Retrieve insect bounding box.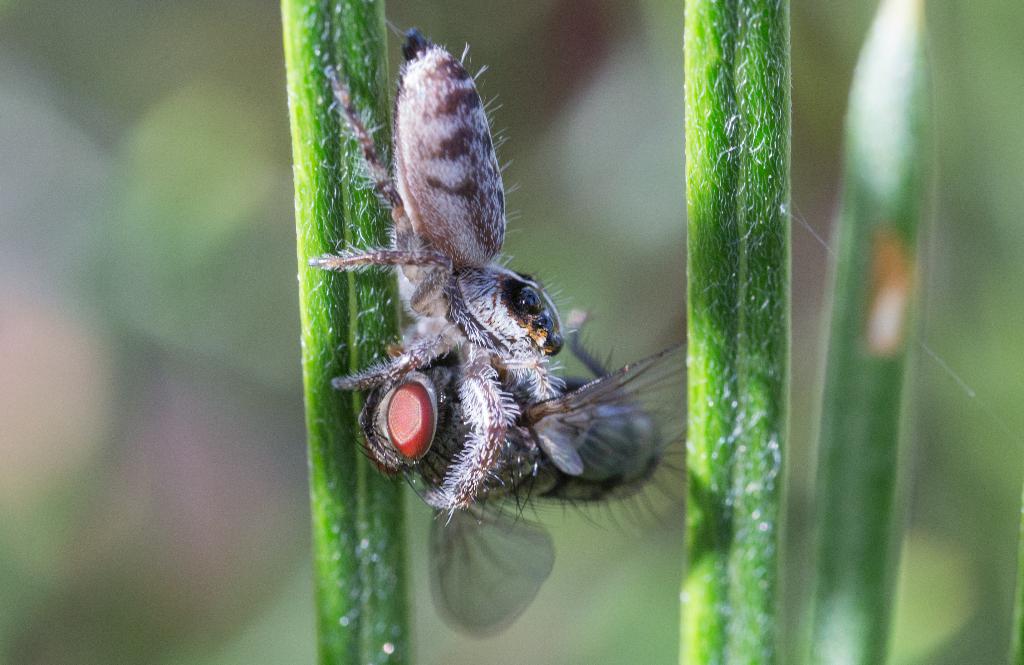
Bounding box: <region>346, 303, 683, 637</region>.
